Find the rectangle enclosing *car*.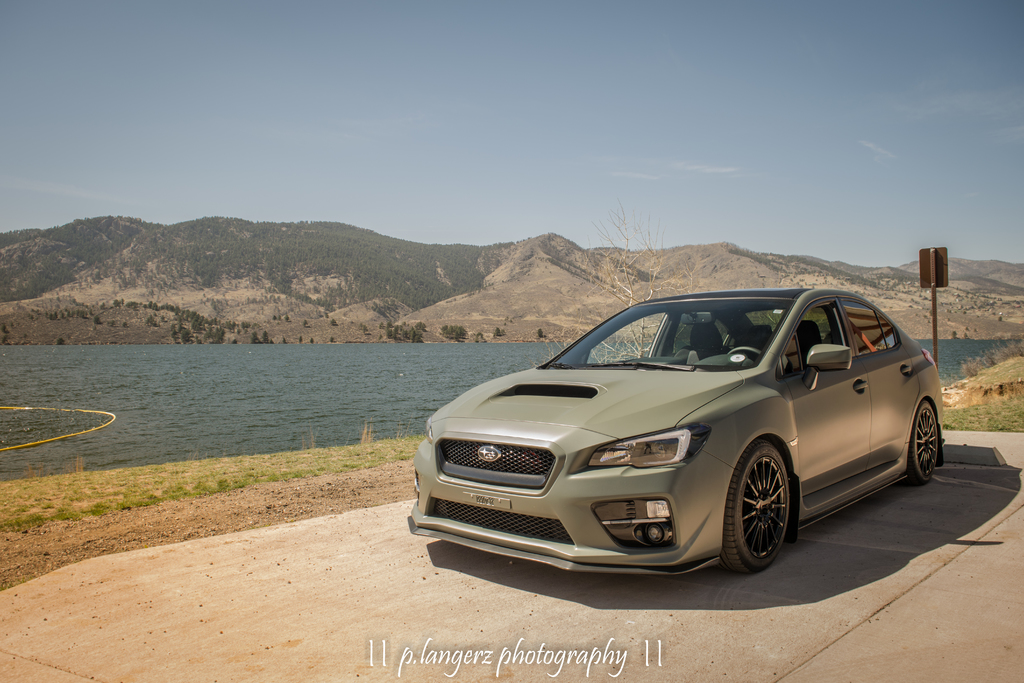
[403, 279, 947, 583].
